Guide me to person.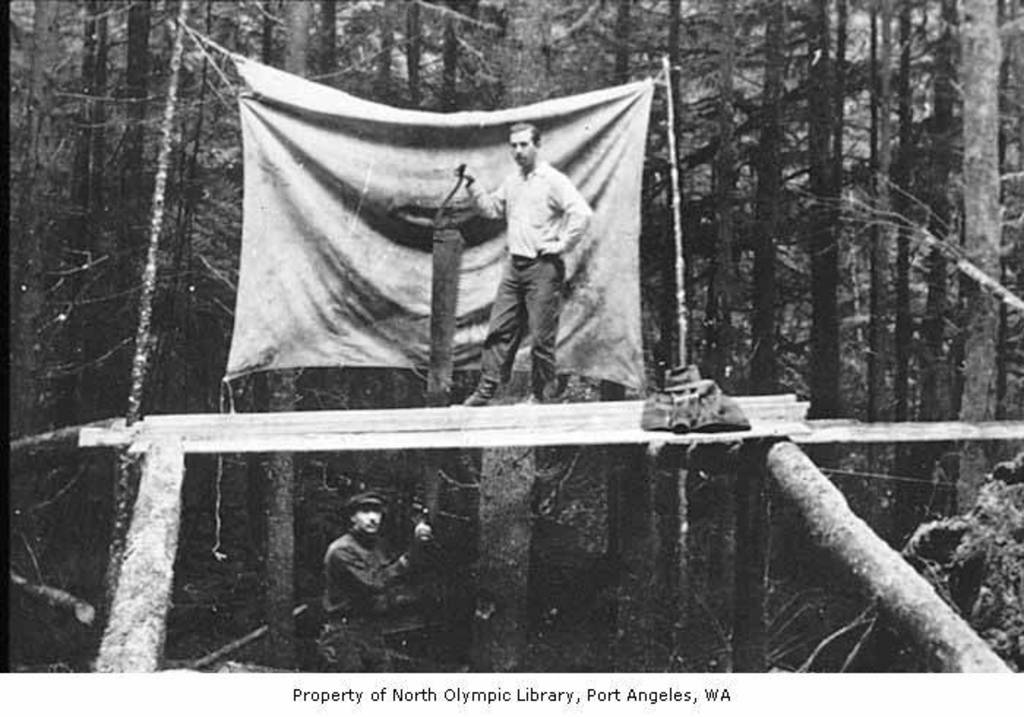
Guidance: select_region(484, 104, 587, 405).
